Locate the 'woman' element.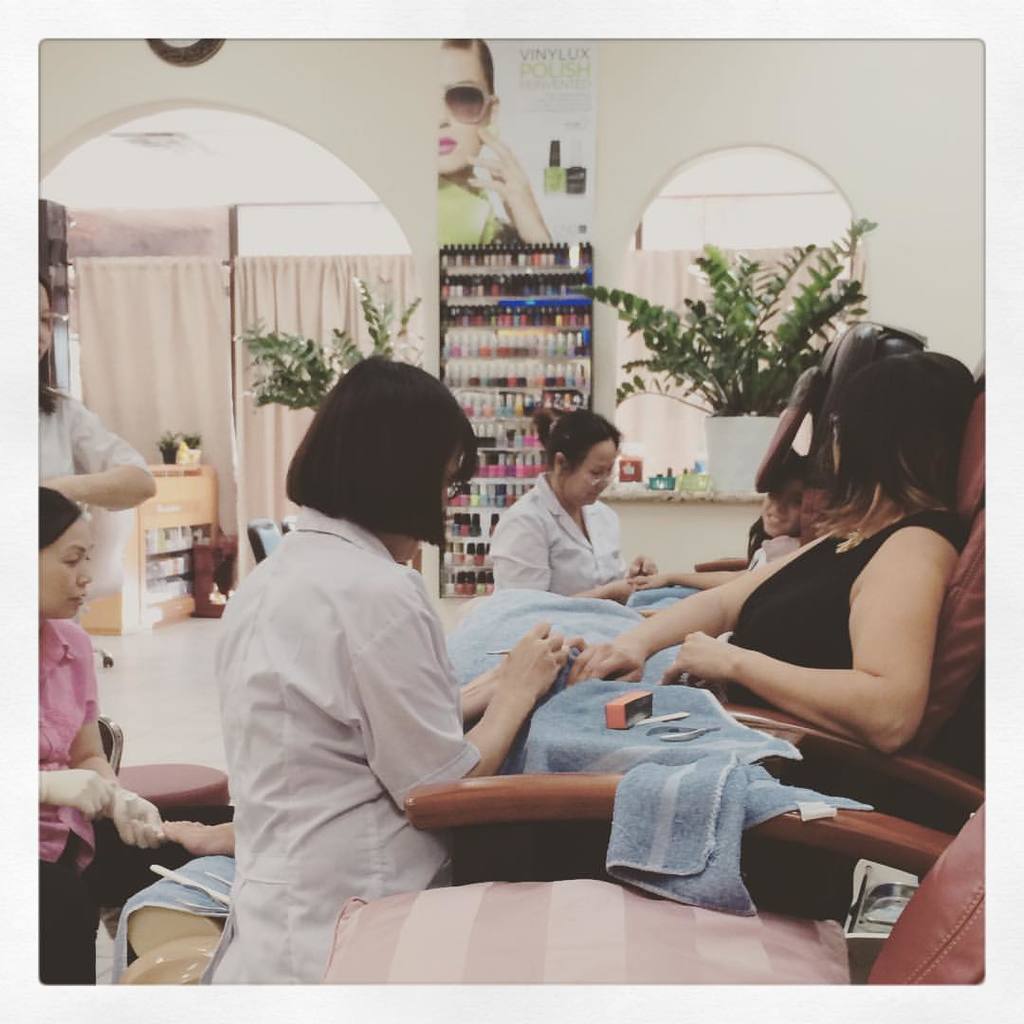
Element bbox: box=[485, 393, 668, 607].
